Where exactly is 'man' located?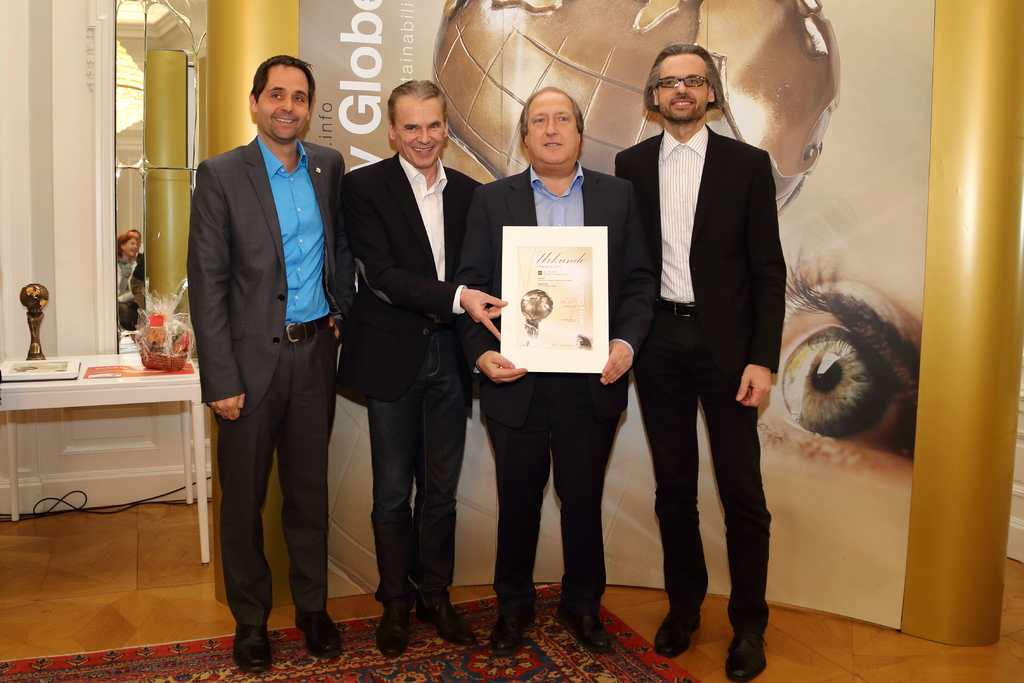
Its bounding box is BBox(460, 85, 651, 662).
